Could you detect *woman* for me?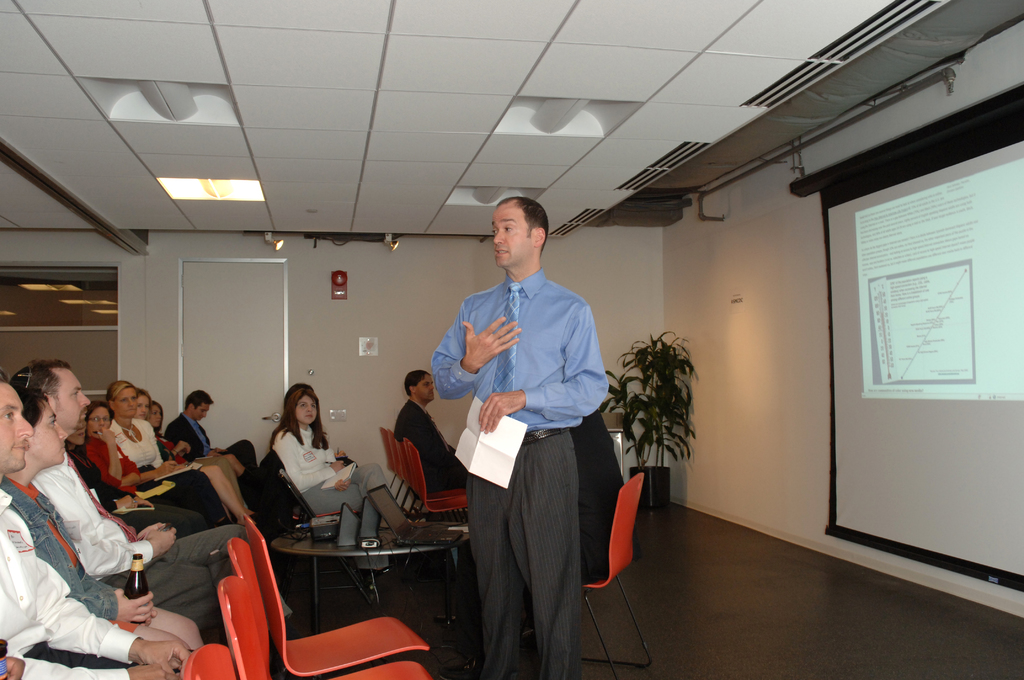
Detection result: <box>157,400,191,467</box>.
